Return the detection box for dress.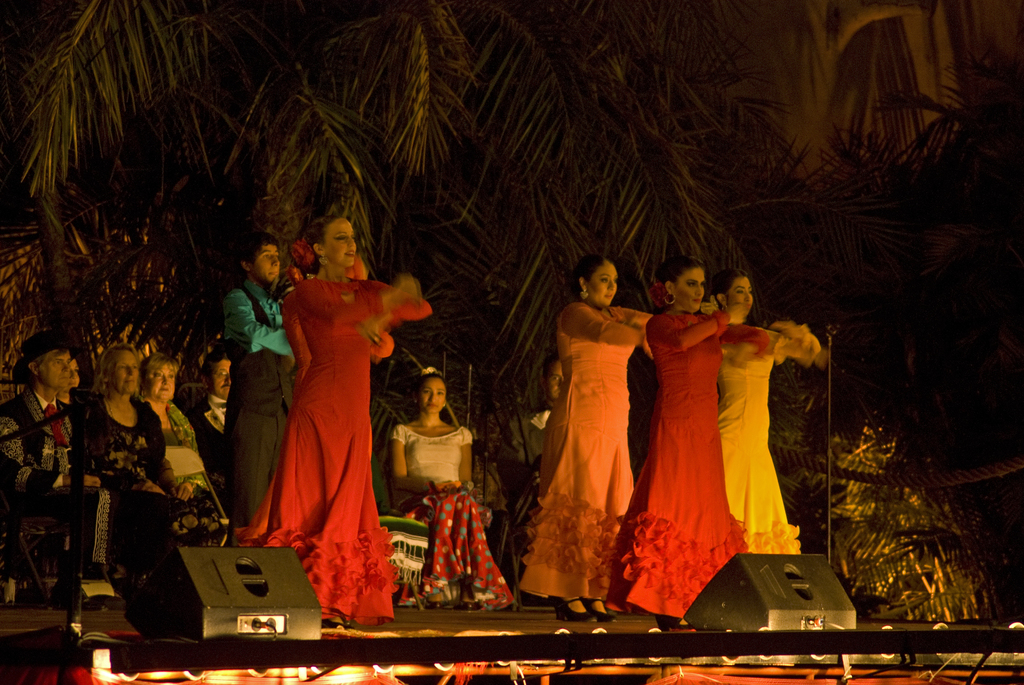
bbox(235, 274, 440, 623).
